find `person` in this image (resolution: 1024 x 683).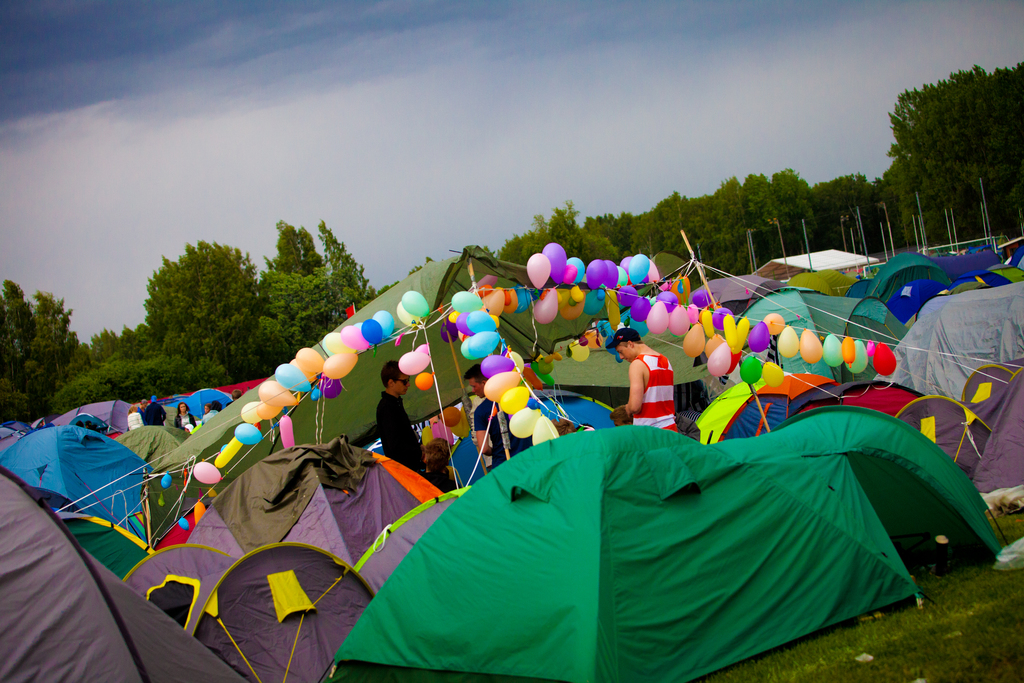
{"left": 472, "top": 363, "right": 504, "bottom": 461}.
